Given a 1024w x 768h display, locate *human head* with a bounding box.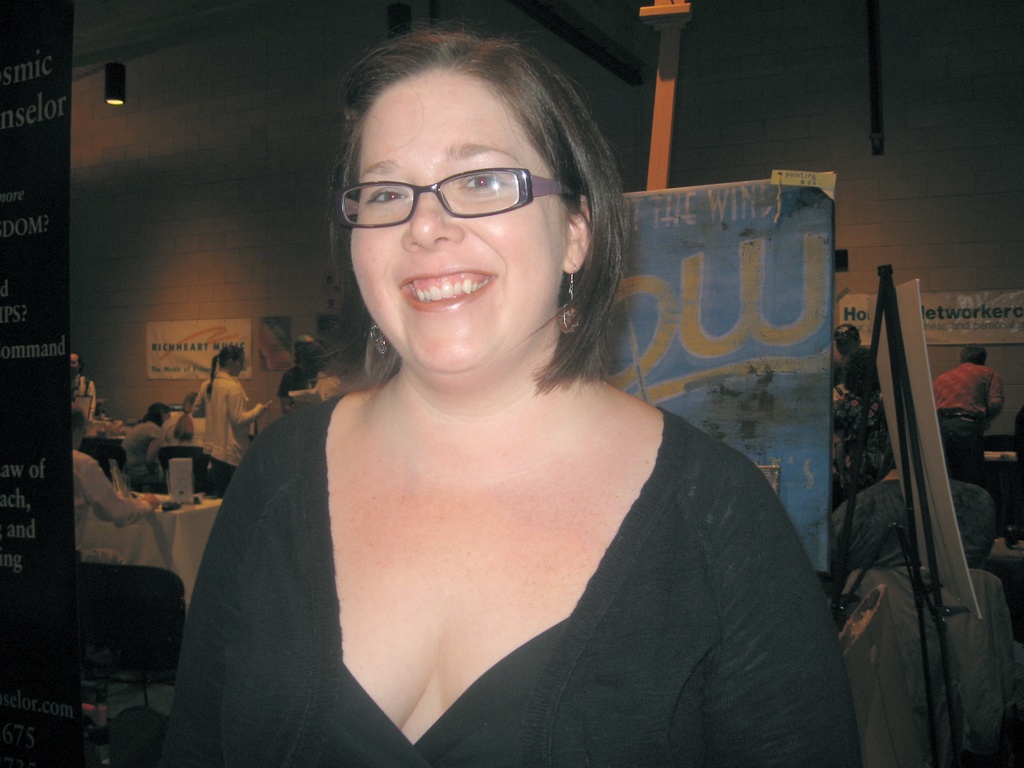
Located: bbox=[70, 351, 82, 378].
